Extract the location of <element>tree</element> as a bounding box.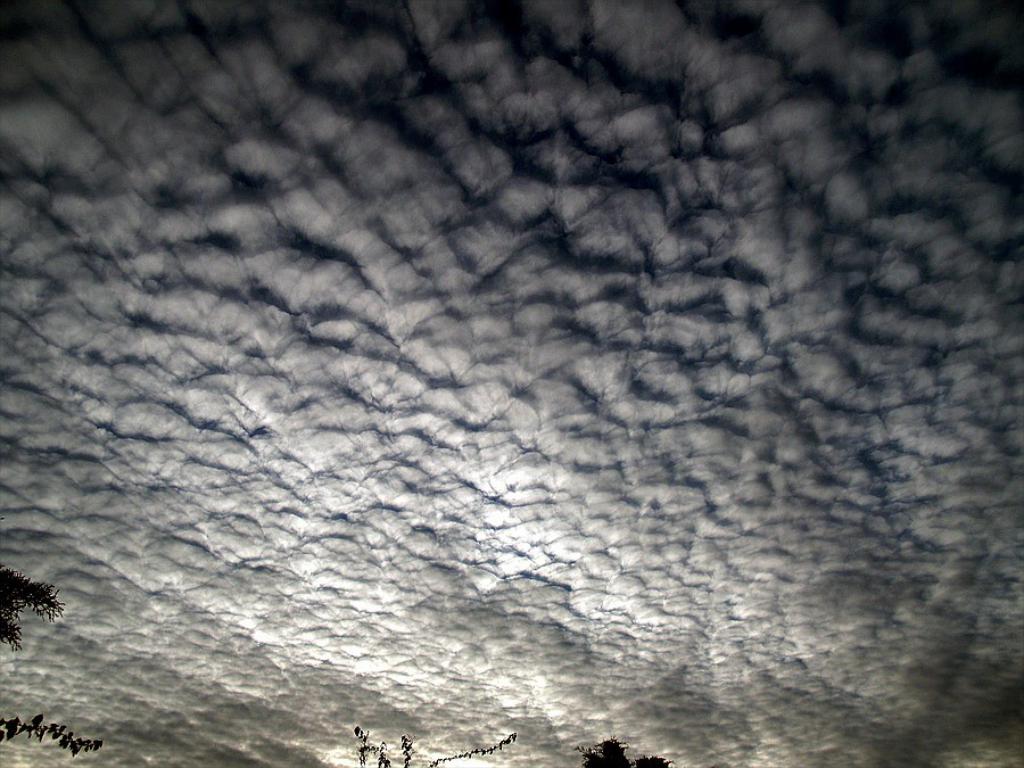
crop(0, 718, 104, 760).
